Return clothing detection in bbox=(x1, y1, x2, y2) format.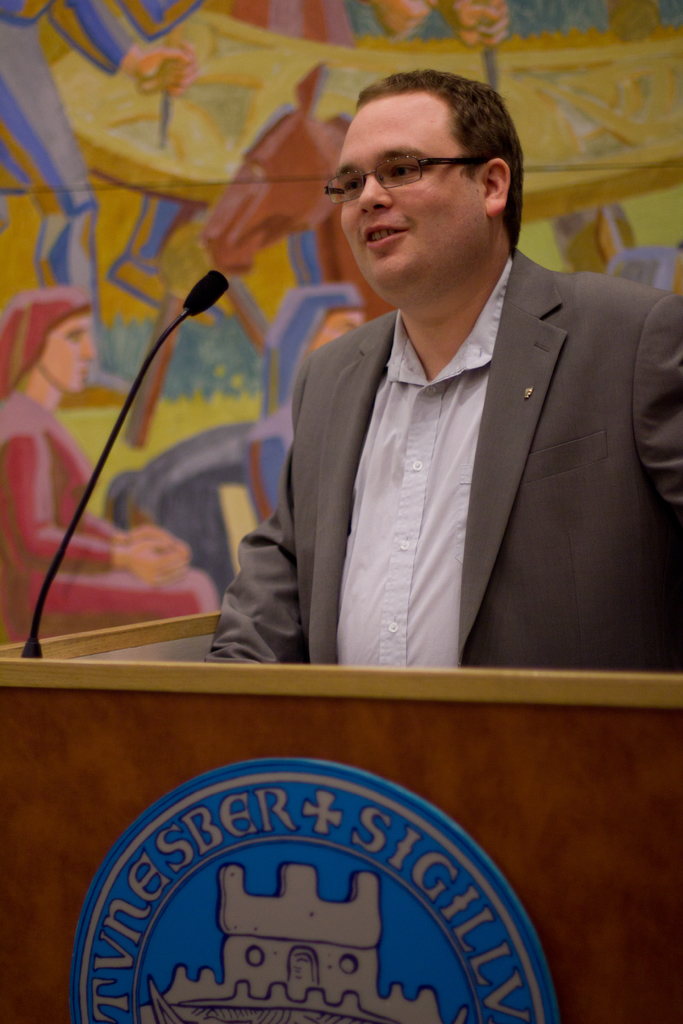
bbox=(205, 221, 682, 673).
